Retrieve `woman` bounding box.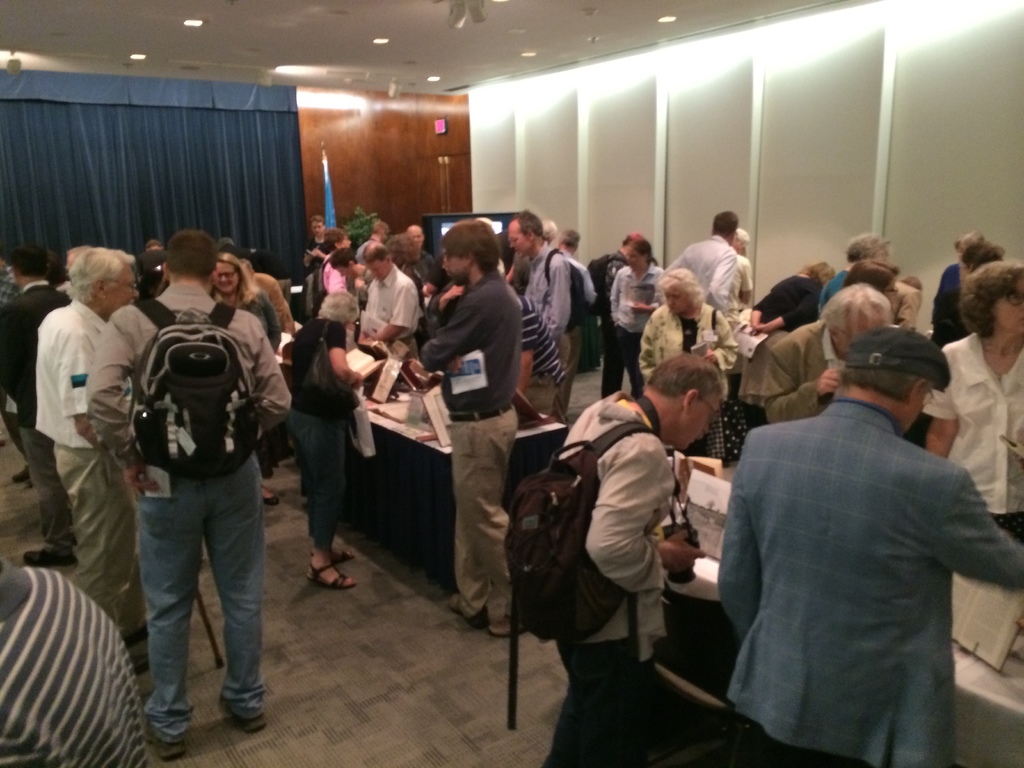
Bounding box: <bbox>922, 260, 1023, 552</bbox>.
